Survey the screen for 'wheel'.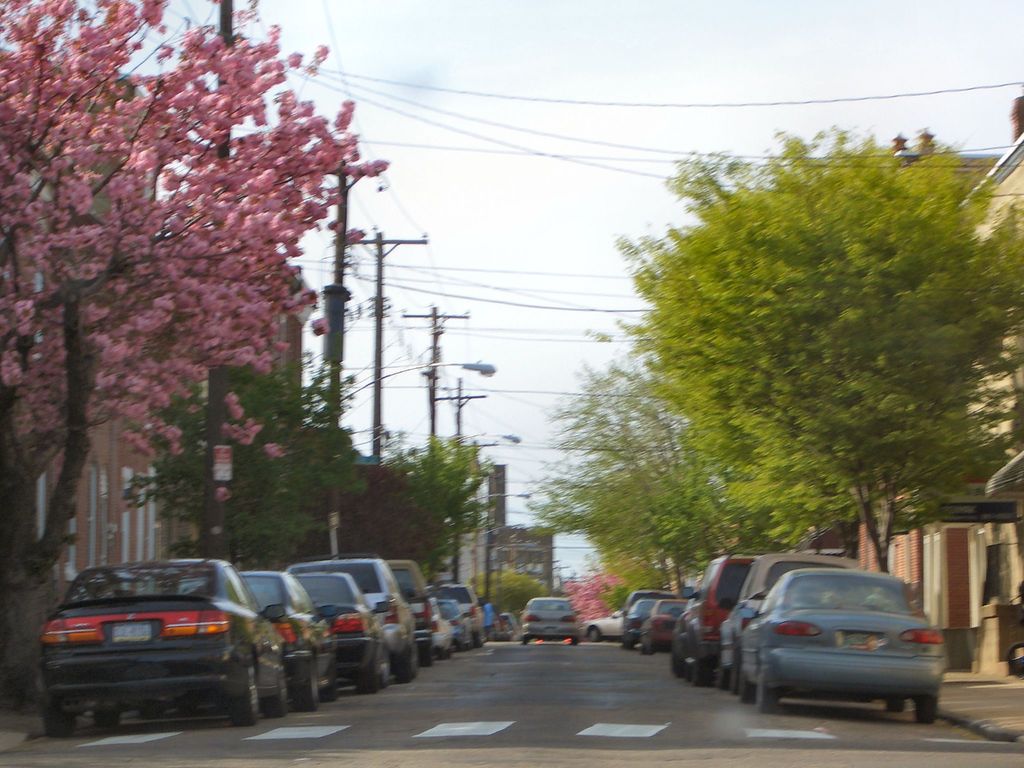
Survey found: region(741, 664, 758, 704).
